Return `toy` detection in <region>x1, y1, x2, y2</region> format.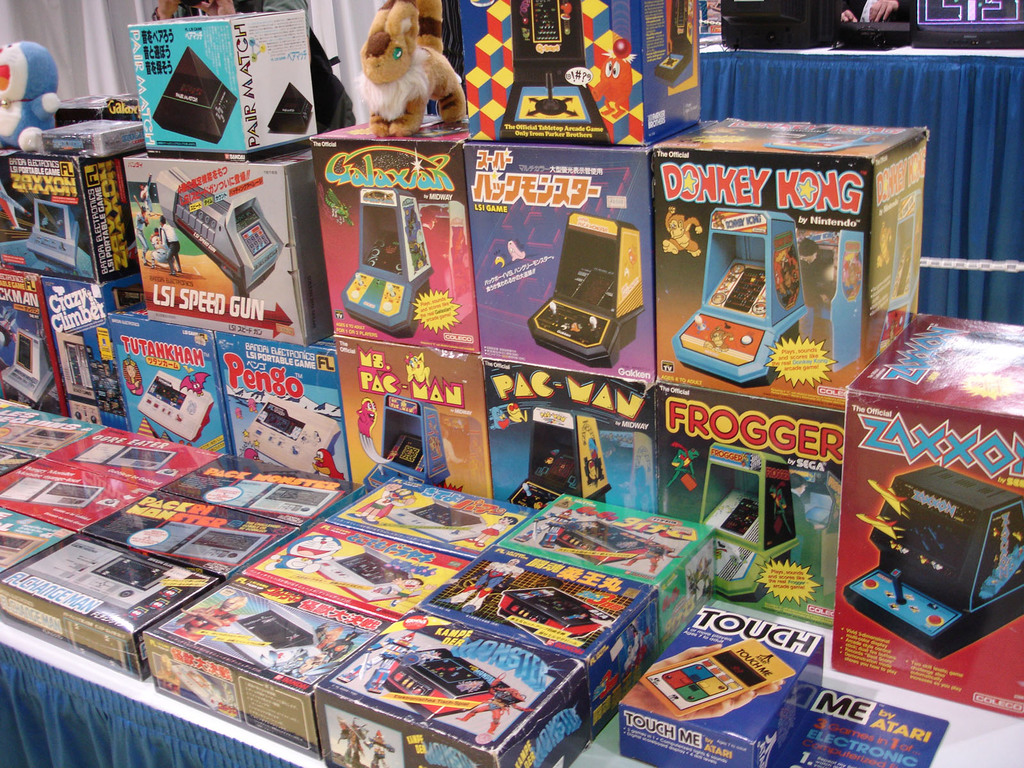
<region>104, 448, 175, 472</region>.
